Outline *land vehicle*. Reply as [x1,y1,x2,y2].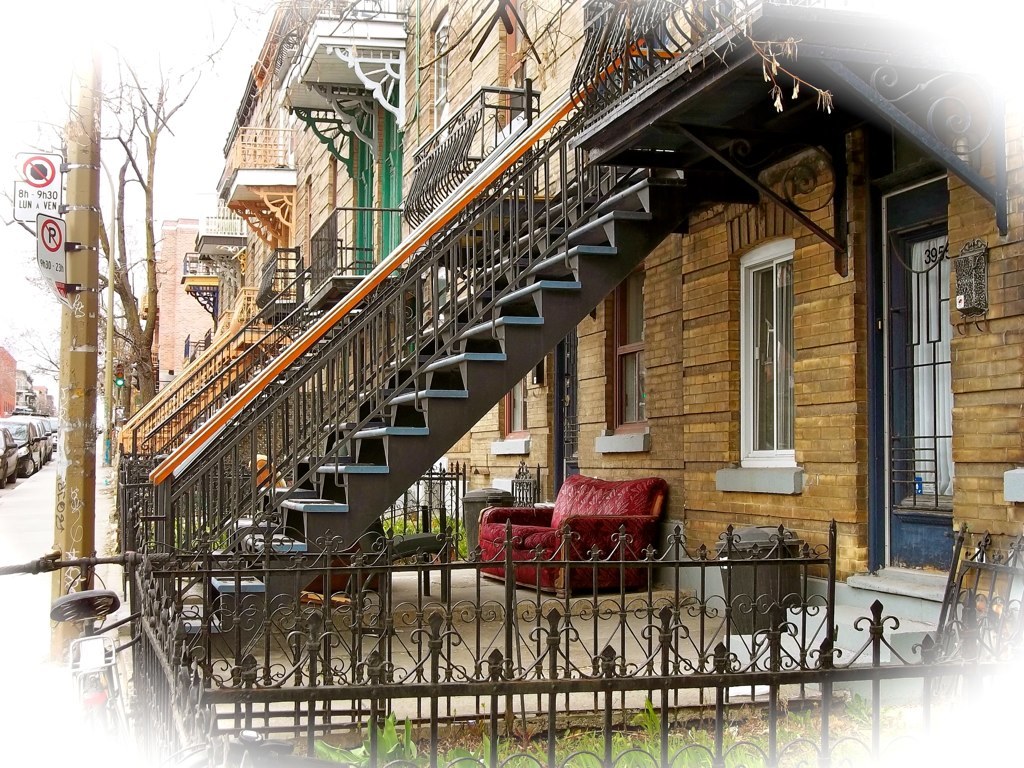
[35,418,50,459].
